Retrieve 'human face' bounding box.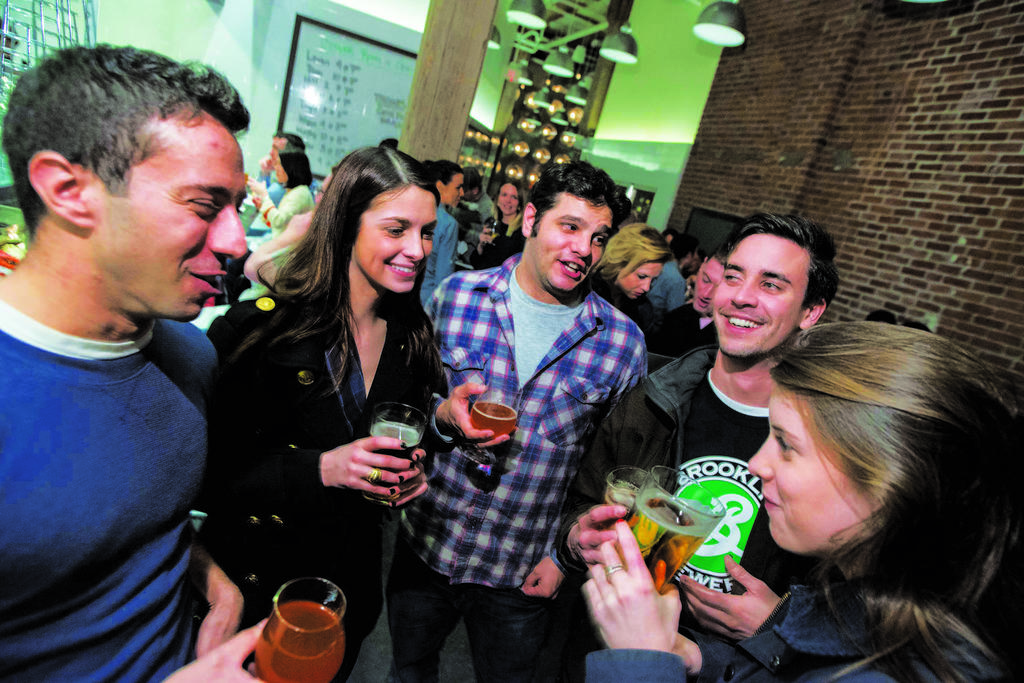
Bounding box: [275, 155, 292, 186].
